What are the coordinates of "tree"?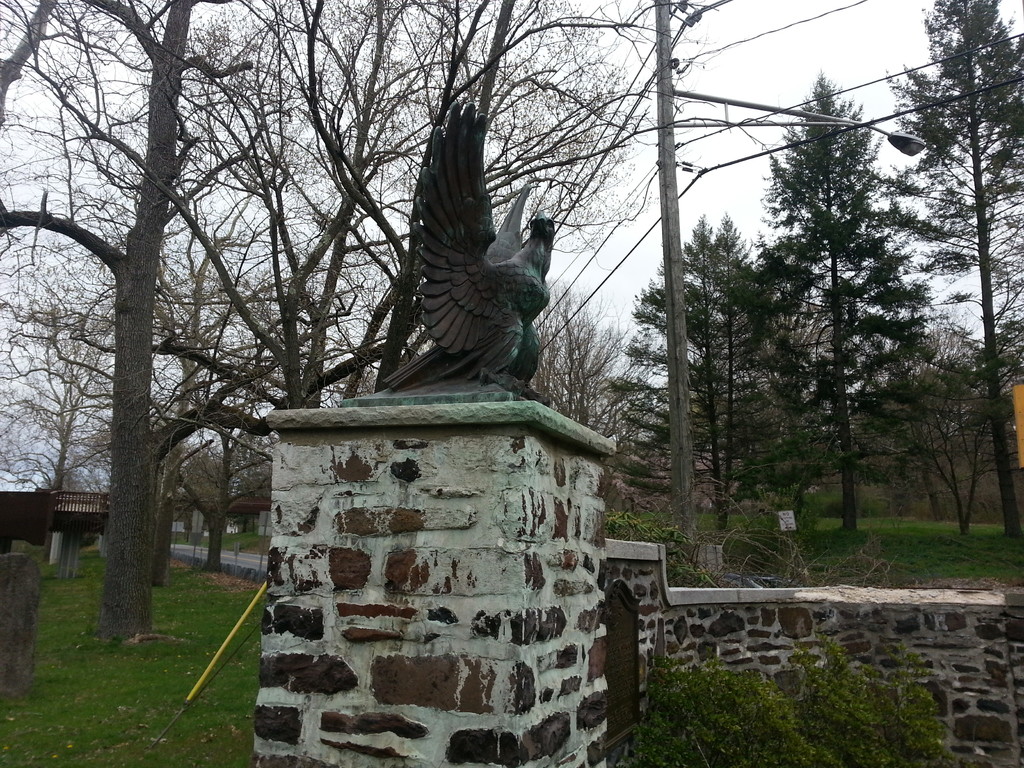
box(529, 276, 673, 422).
